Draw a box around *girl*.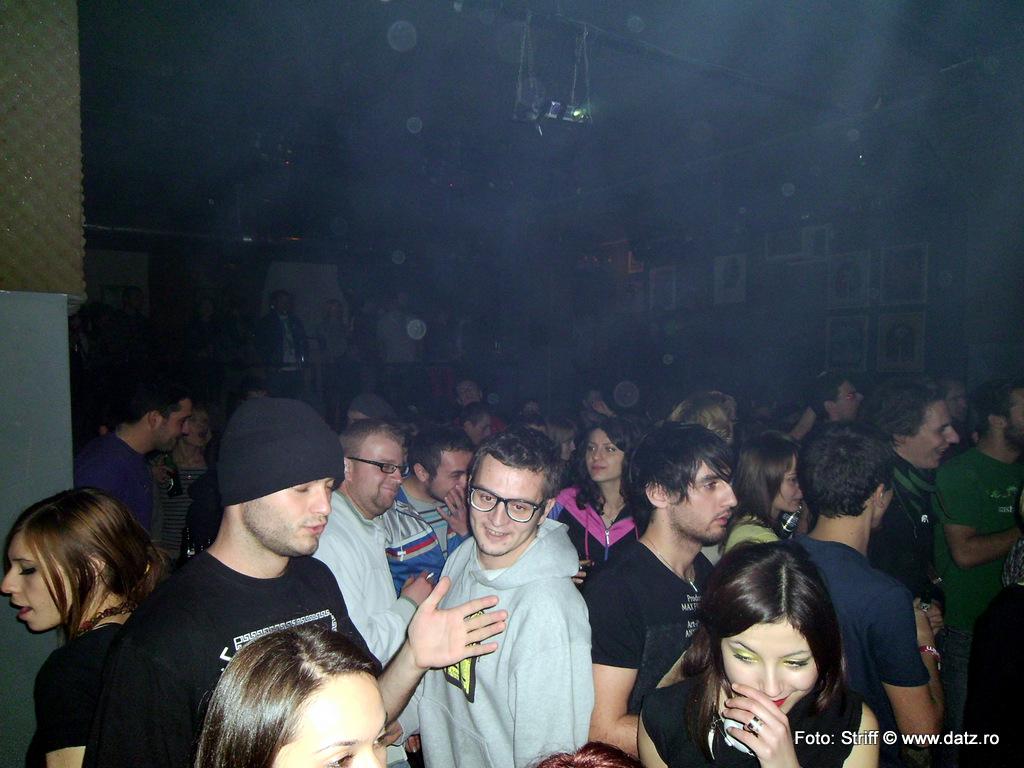
(x1=638, y1=543, x2=878, y2=767).
